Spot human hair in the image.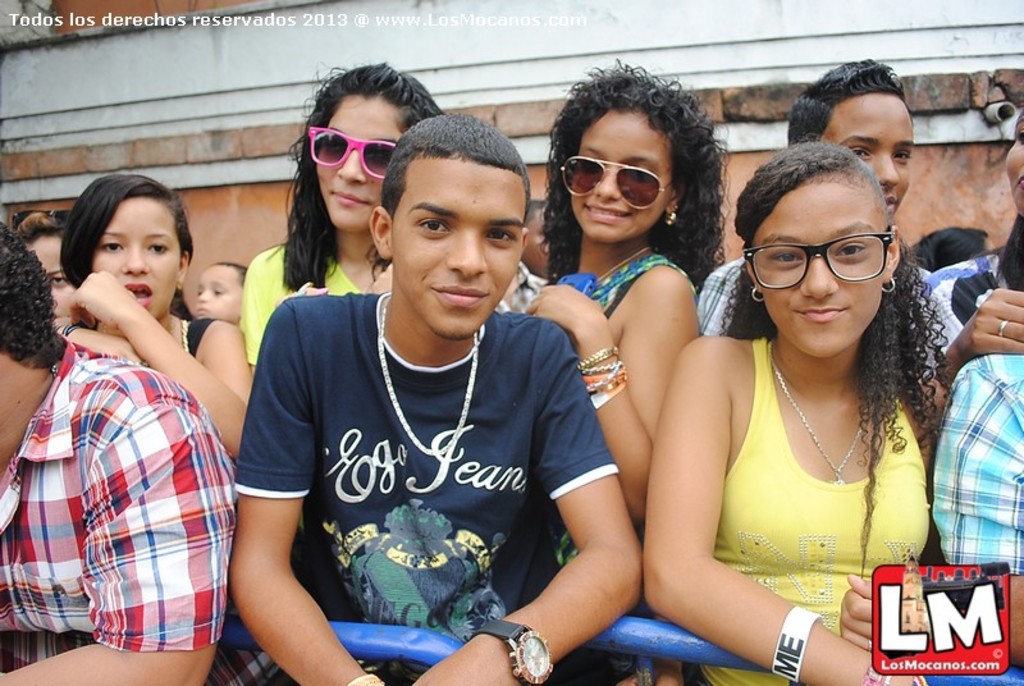
human hair found at BBox(543, 77, 709, 252).
